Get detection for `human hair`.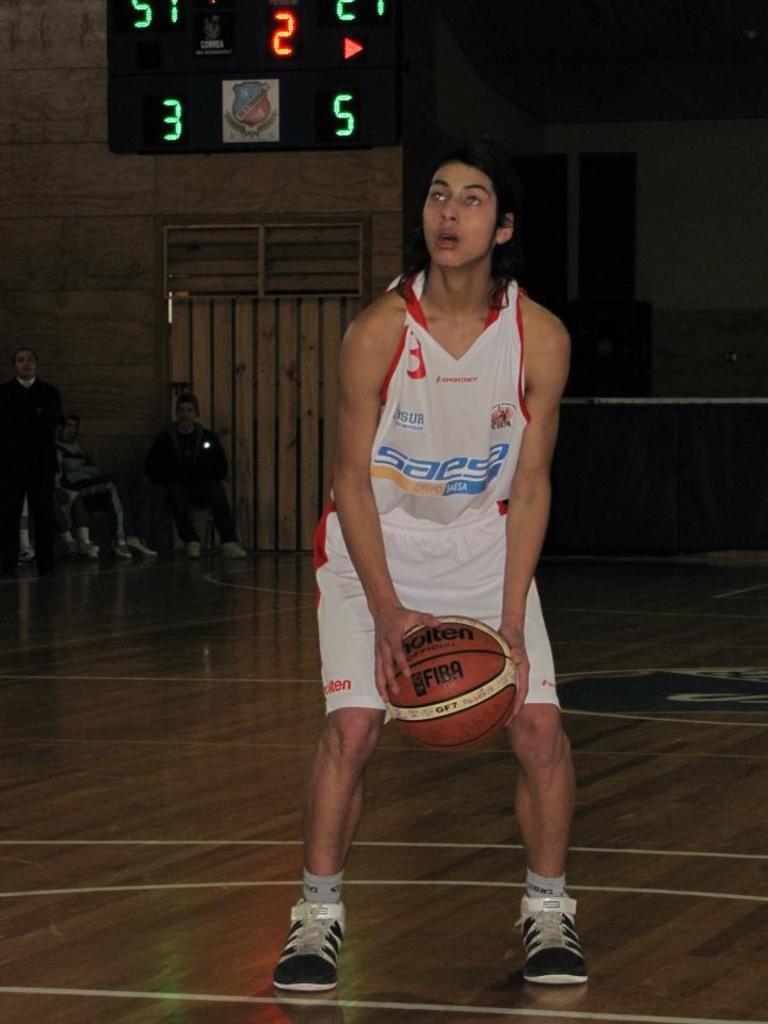
Detection: select_region(16, 346, 43, 377).
